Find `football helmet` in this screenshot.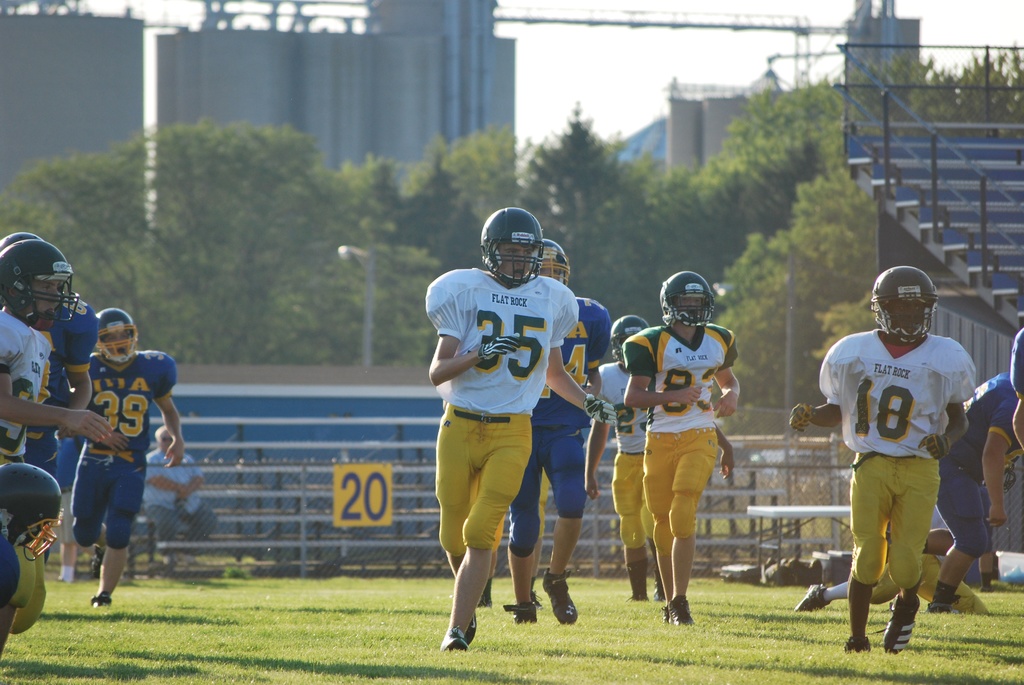
The bounding box for `football helmet` is <bbox>0, 243, 82, 327</bbox>.
